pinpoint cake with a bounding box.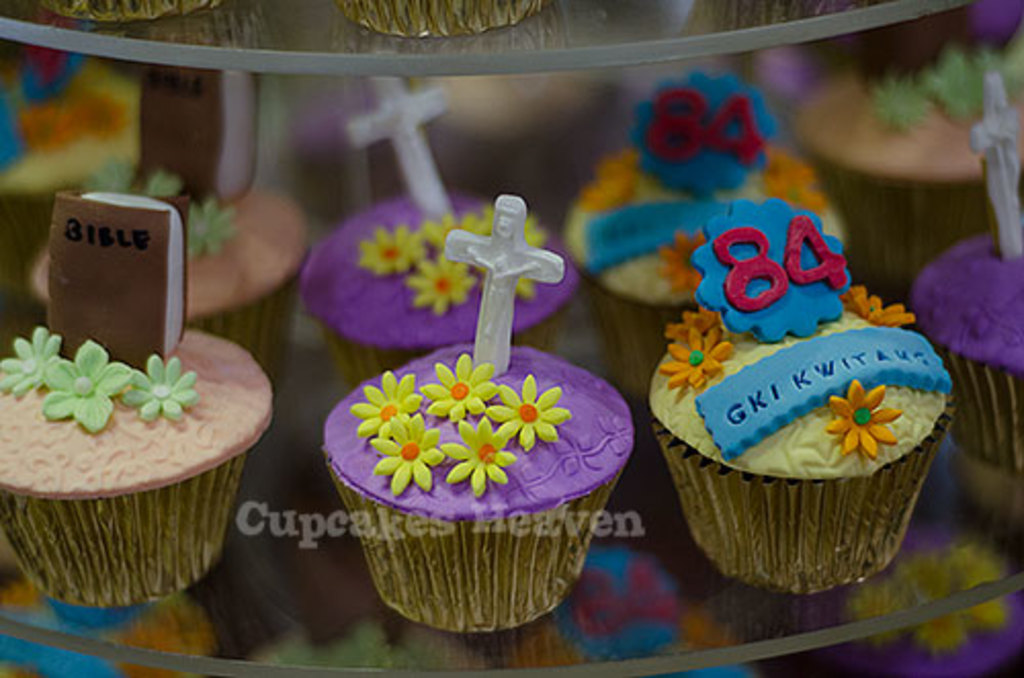
bbox=[563, 70, 850, 391].
